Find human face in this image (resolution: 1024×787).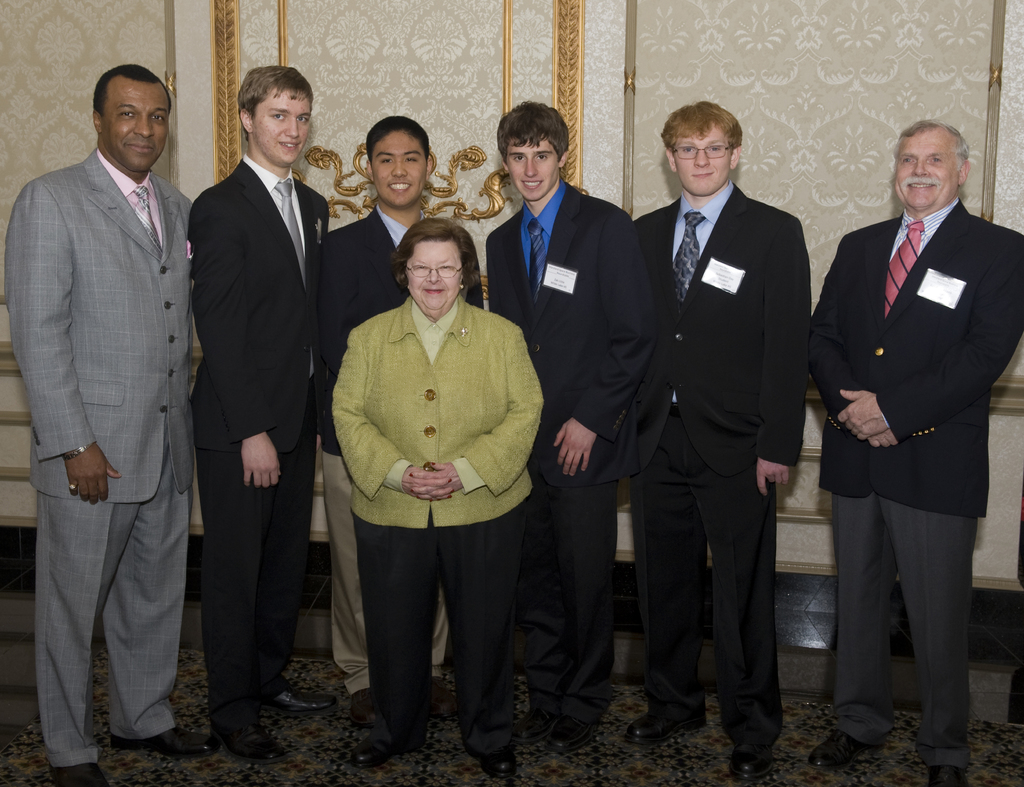
(x1=893, y1=126, x2=957, y2=207).
